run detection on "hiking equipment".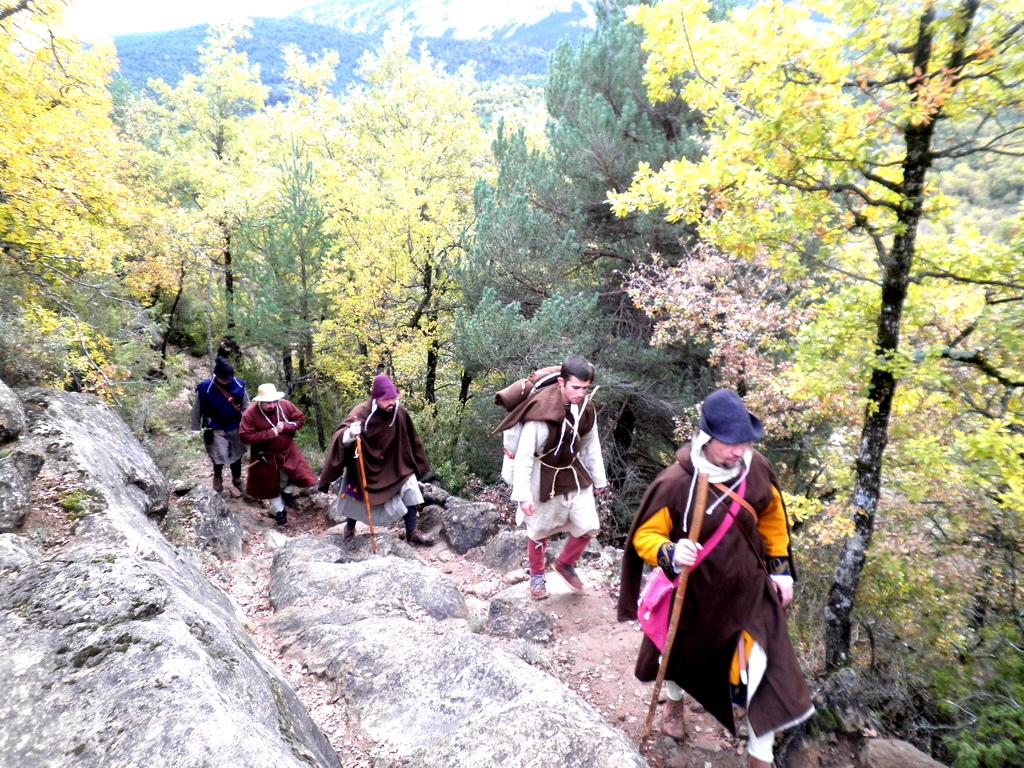
Result: {"left": 639, "top": 471, "right": 712, "bottom": 749}.
